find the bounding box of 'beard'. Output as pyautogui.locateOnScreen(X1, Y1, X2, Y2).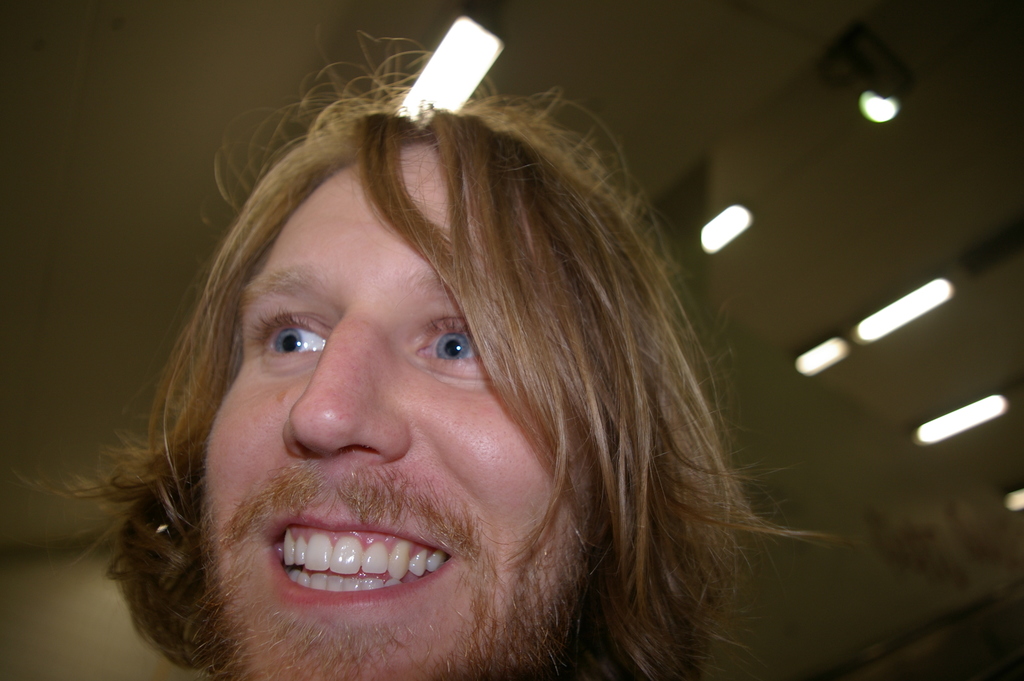
pyautogui.locateOnScreen(80, 404, 595, 663).
